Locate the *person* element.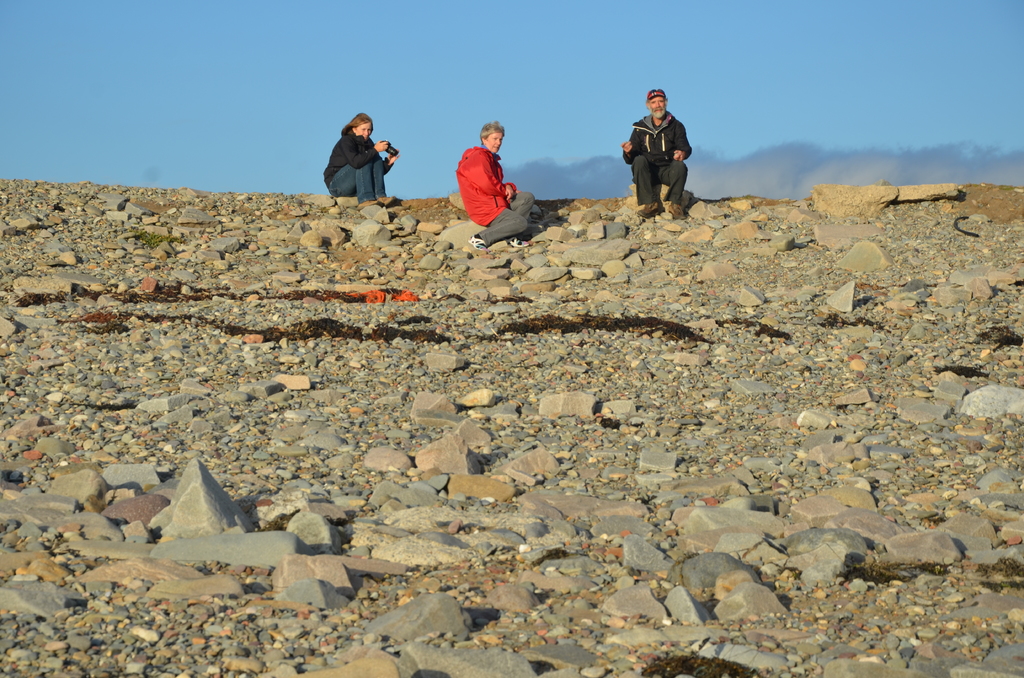
Element bbox: box(448, 120, 520, 238).
